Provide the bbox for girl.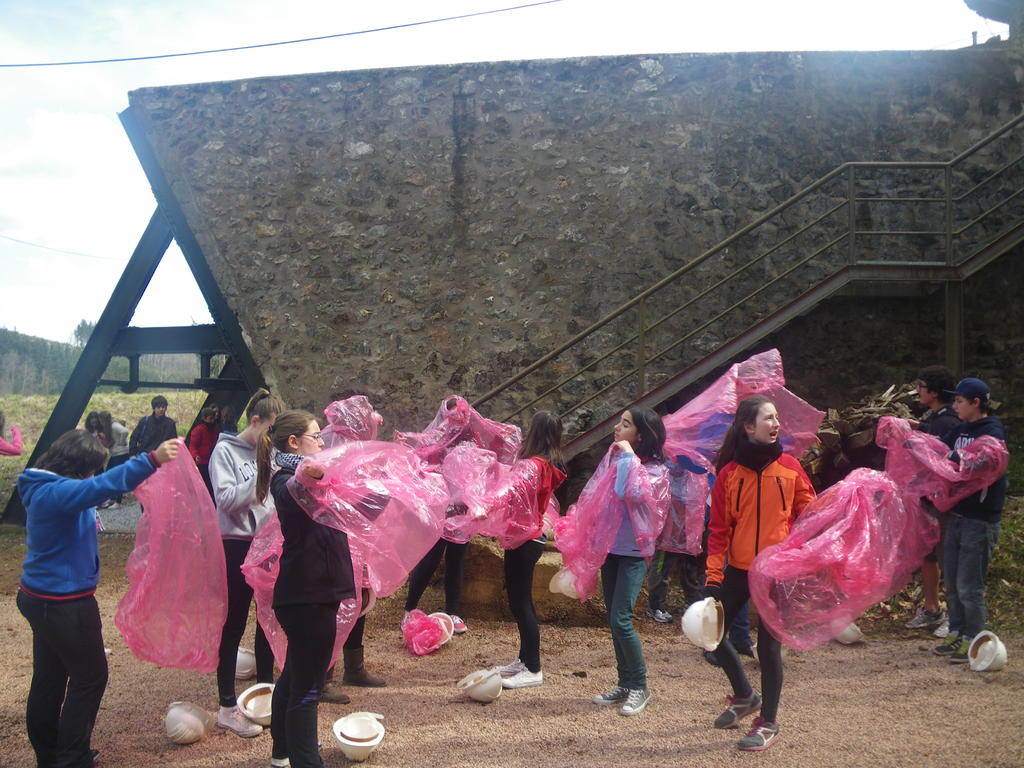
13 424 183 767.
